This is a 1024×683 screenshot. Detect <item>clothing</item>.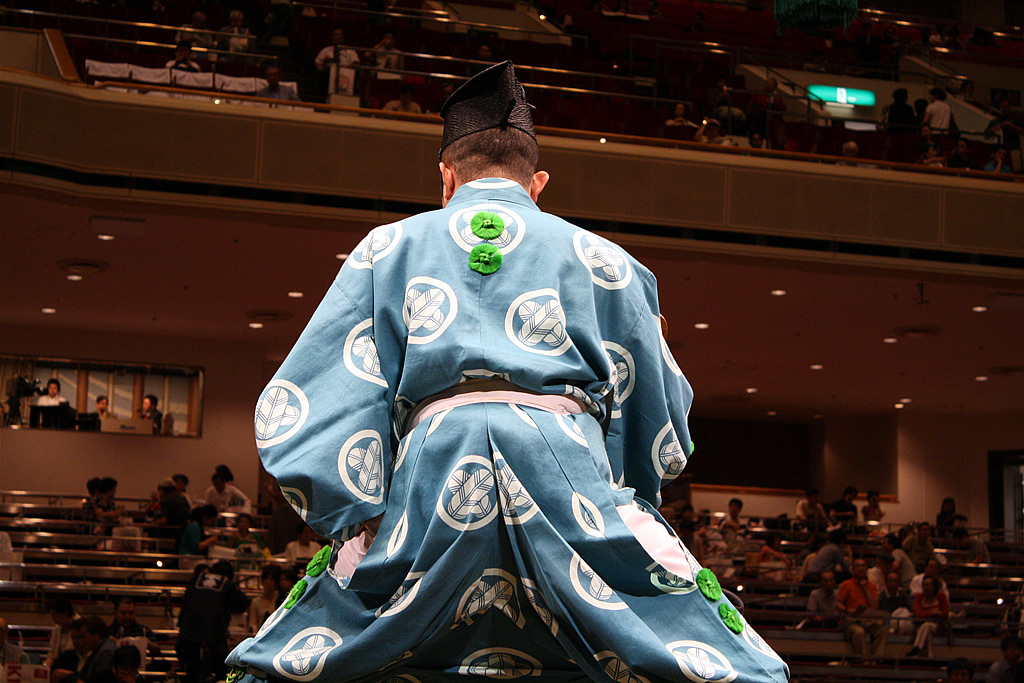
left=245, top=100, right=758, bottom=650.
